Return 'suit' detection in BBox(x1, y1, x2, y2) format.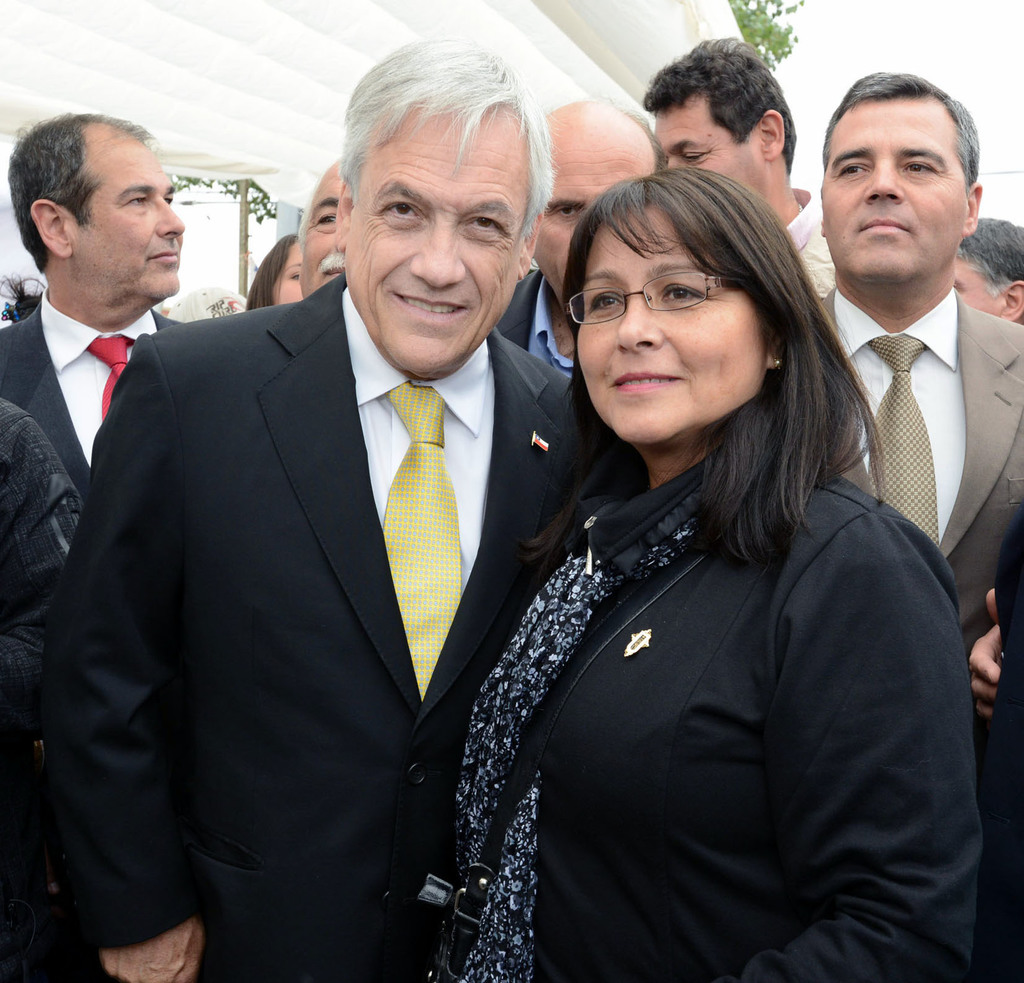
BBox(0, 291, 192, 507).
